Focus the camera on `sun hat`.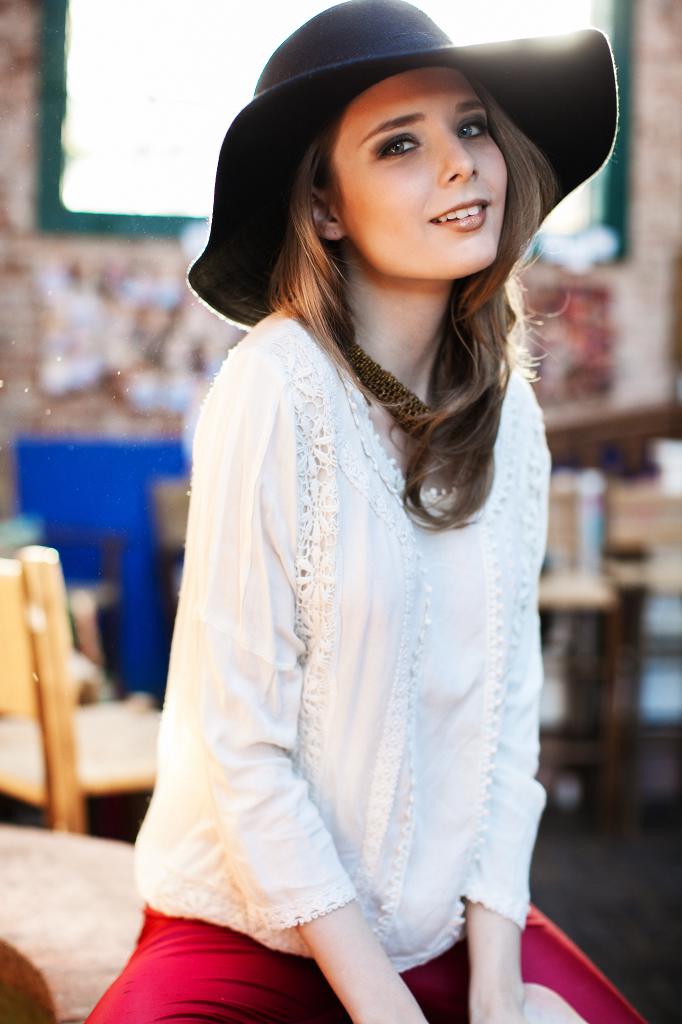
Focus region: bbox=(176, 0, 617, 331).
